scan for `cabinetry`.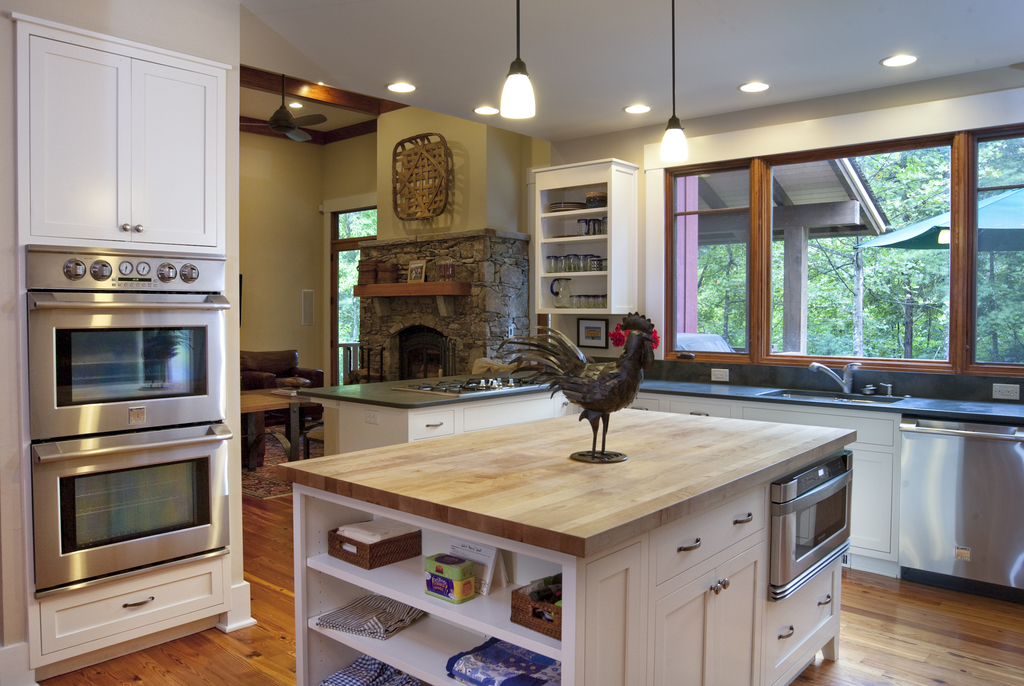
Scan result: crop(758, 557, 834, 685).
